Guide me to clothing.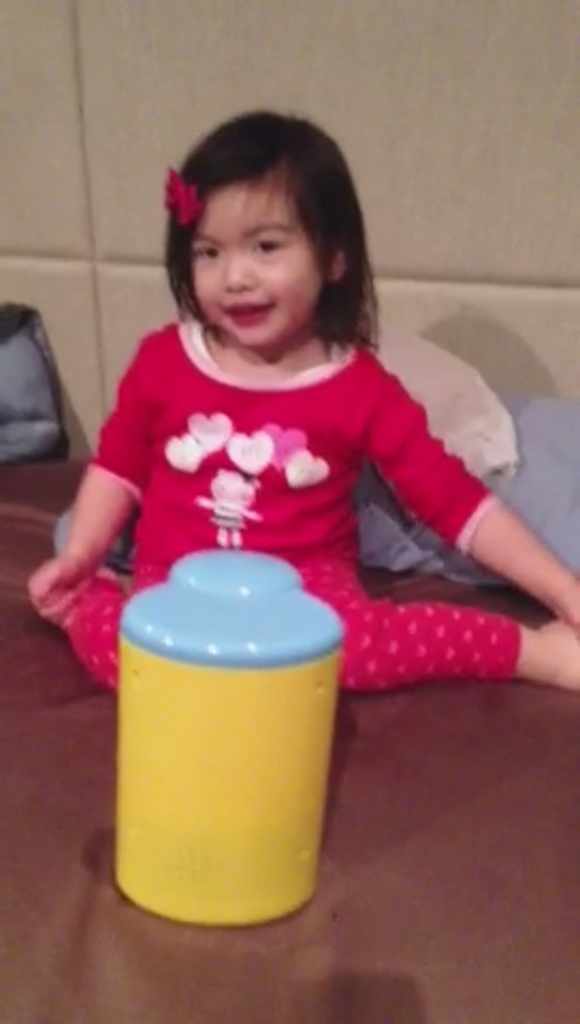
Guidance: 51,303,480,640.
